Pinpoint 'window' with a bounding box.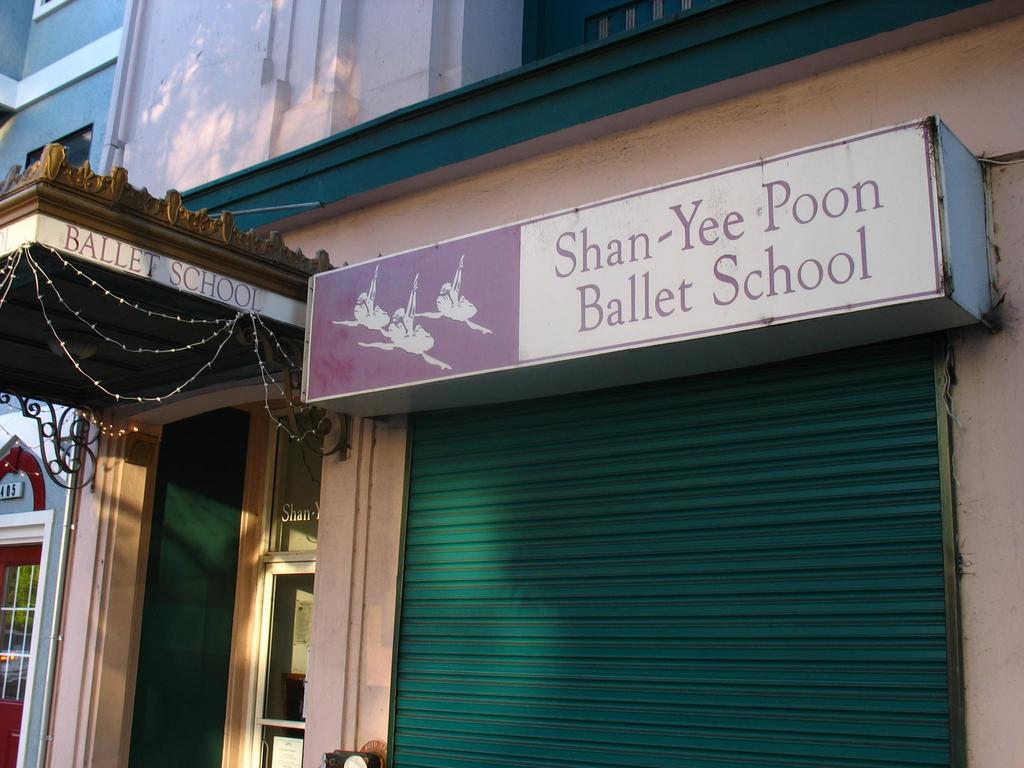
Rect(246, 555, 314, 728).
